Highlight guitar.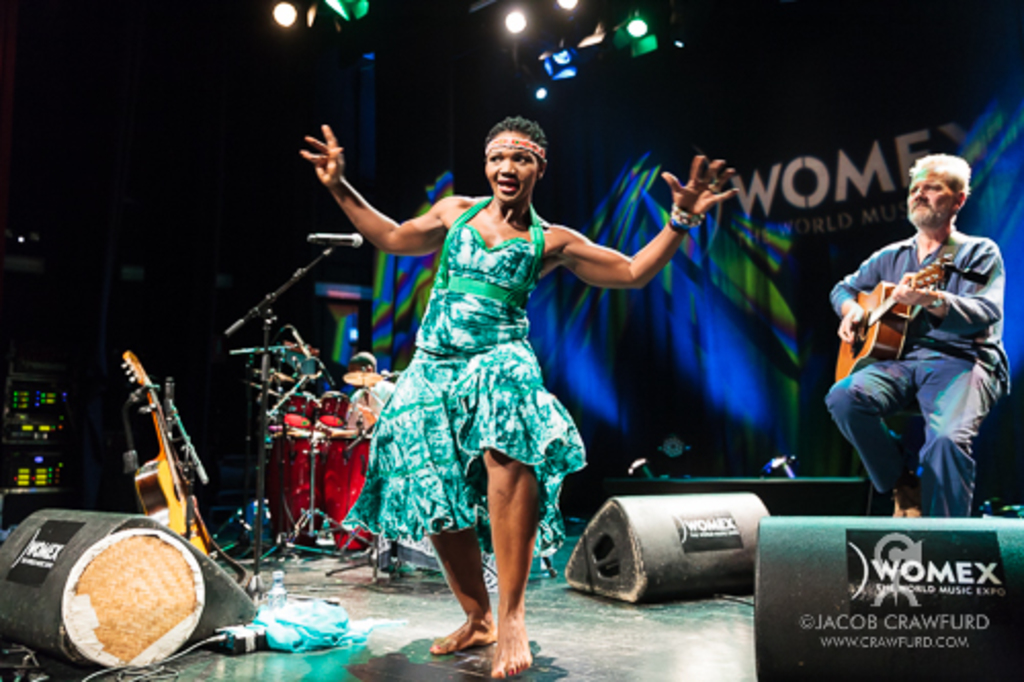
Highlighted region: 831, 242, 967, 383.
